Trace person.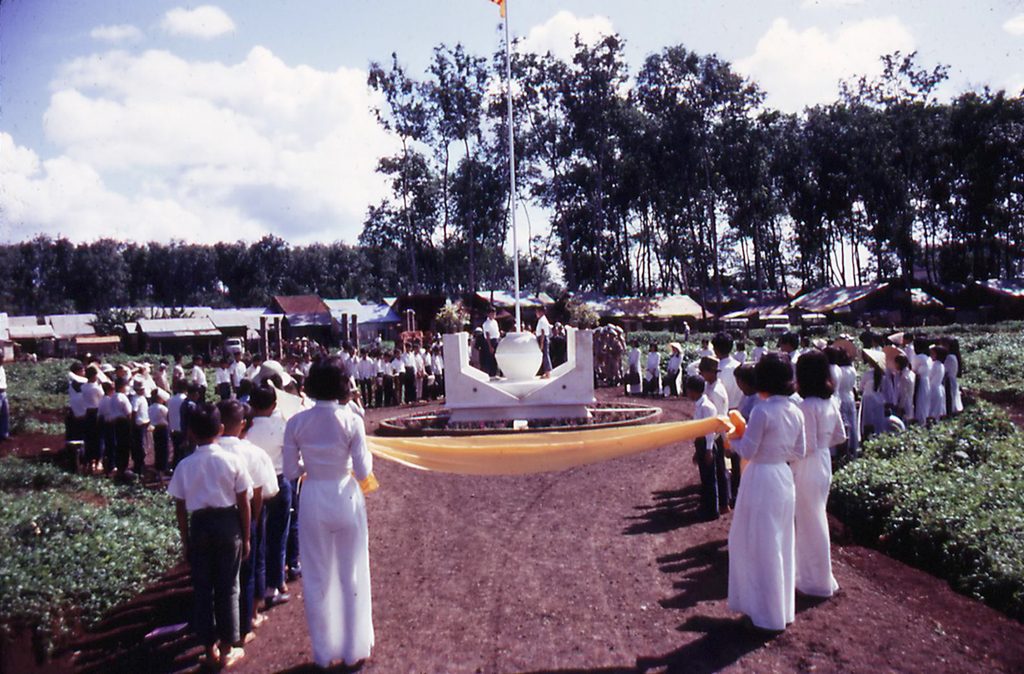
Traced to [x1=345, y1=344, x2=359, y2=380].
